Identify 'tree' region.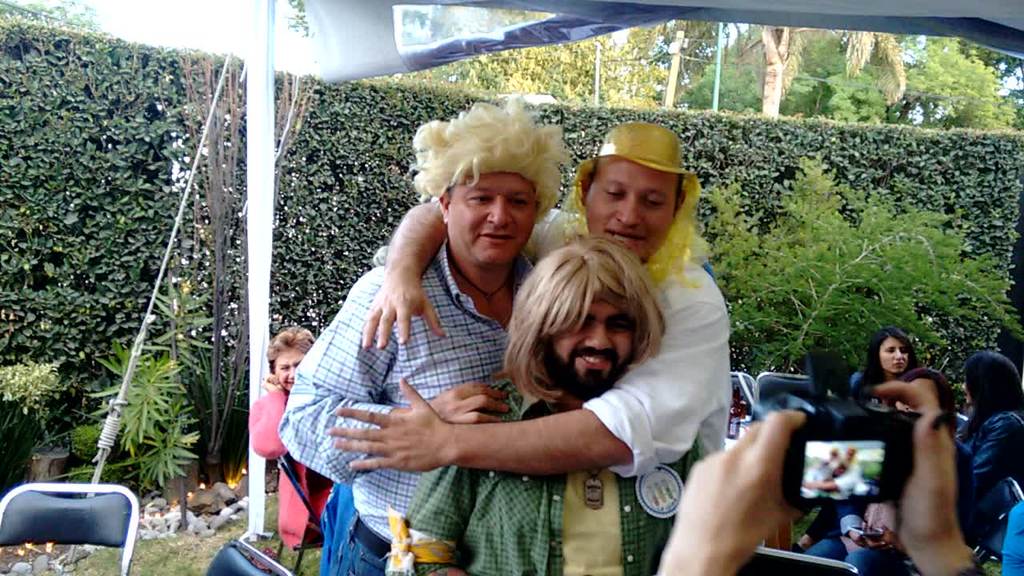
Region: 0/0/118/48.
